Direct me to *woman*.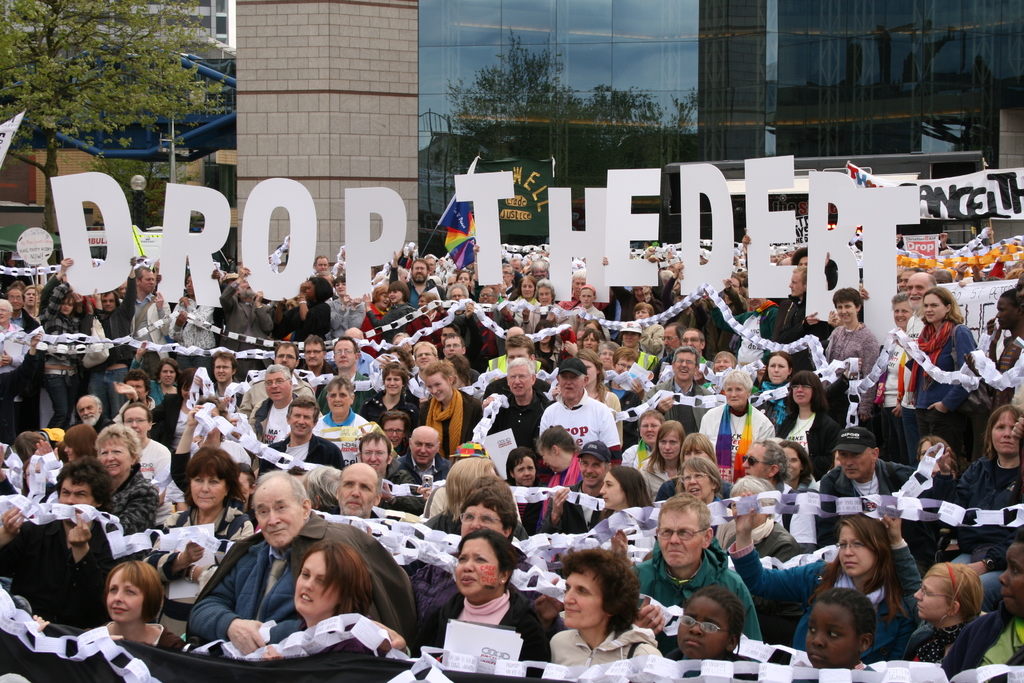
Direction: x1=35, y1=277, x2=84, y2=432.
